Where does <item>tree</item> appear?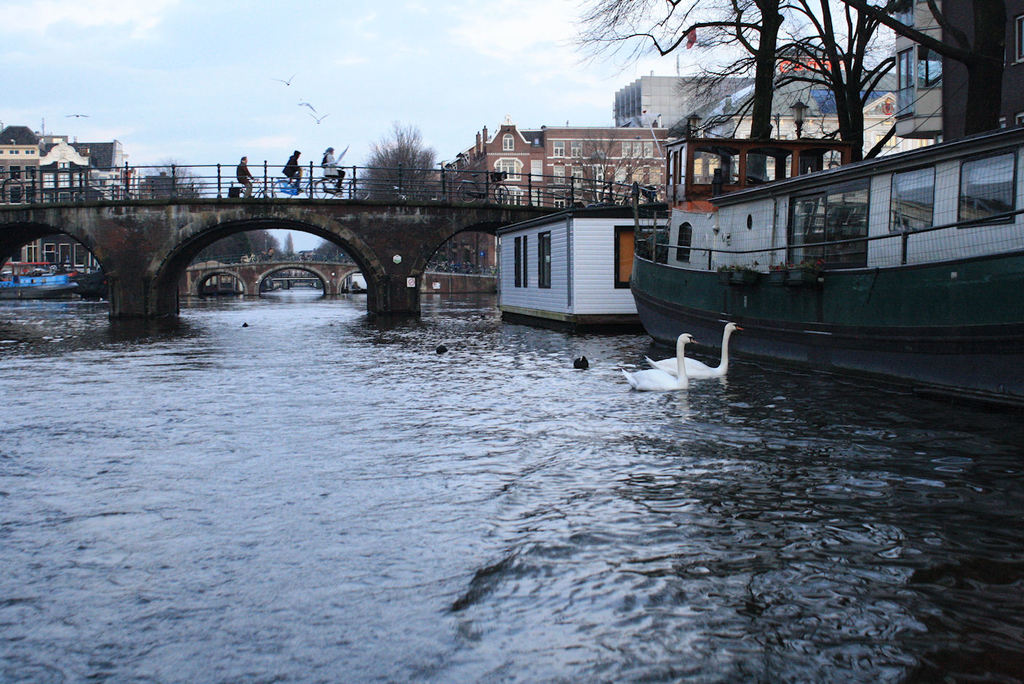
Appears at (576,0,1007,175).
